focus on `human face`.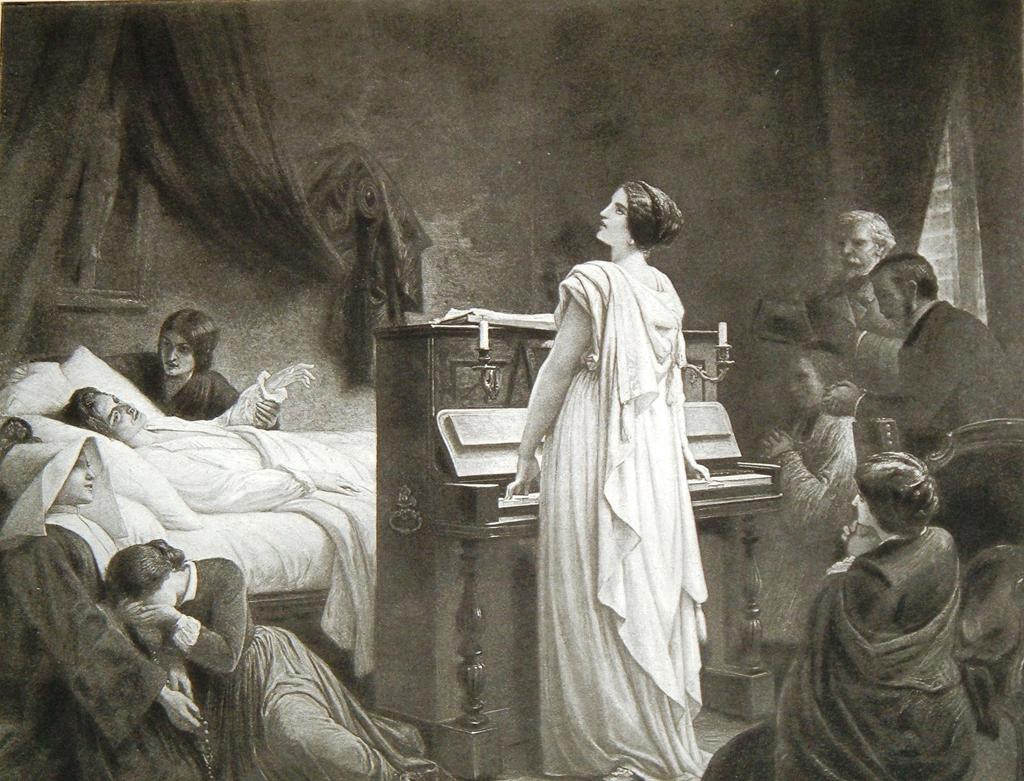
Focused at (x1=786, y1=358, x2=822, y2=408).
